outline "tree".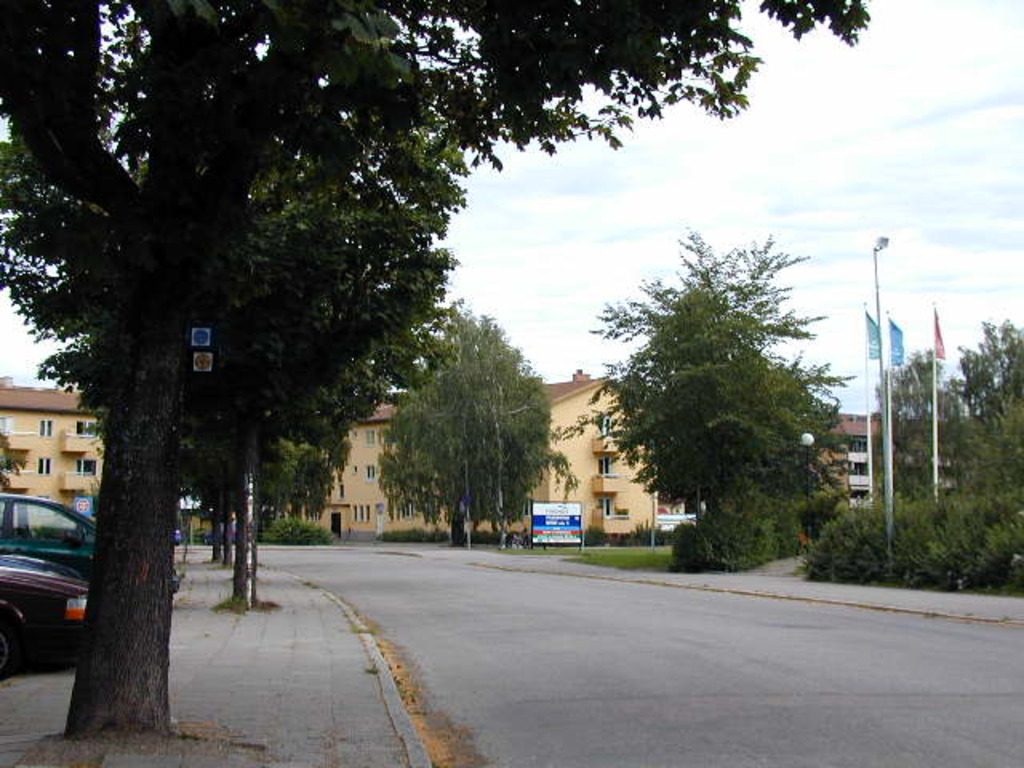
Outline: left=595, top=211, right=861, bottom=563.
